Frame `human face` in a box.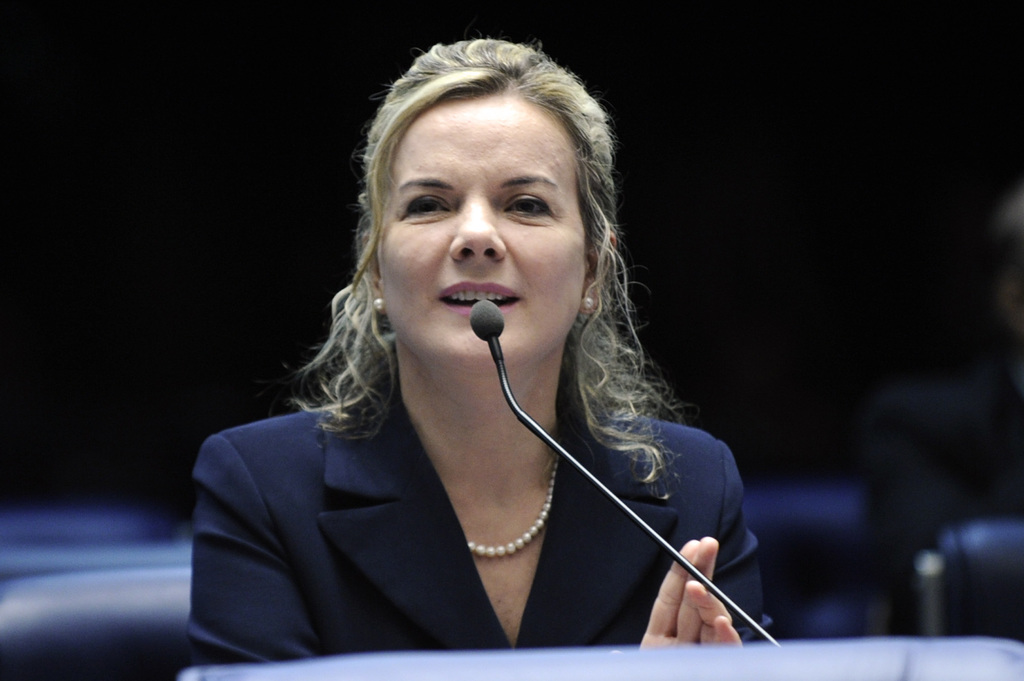
(left=378, top=93, right=589, bottom=369).
